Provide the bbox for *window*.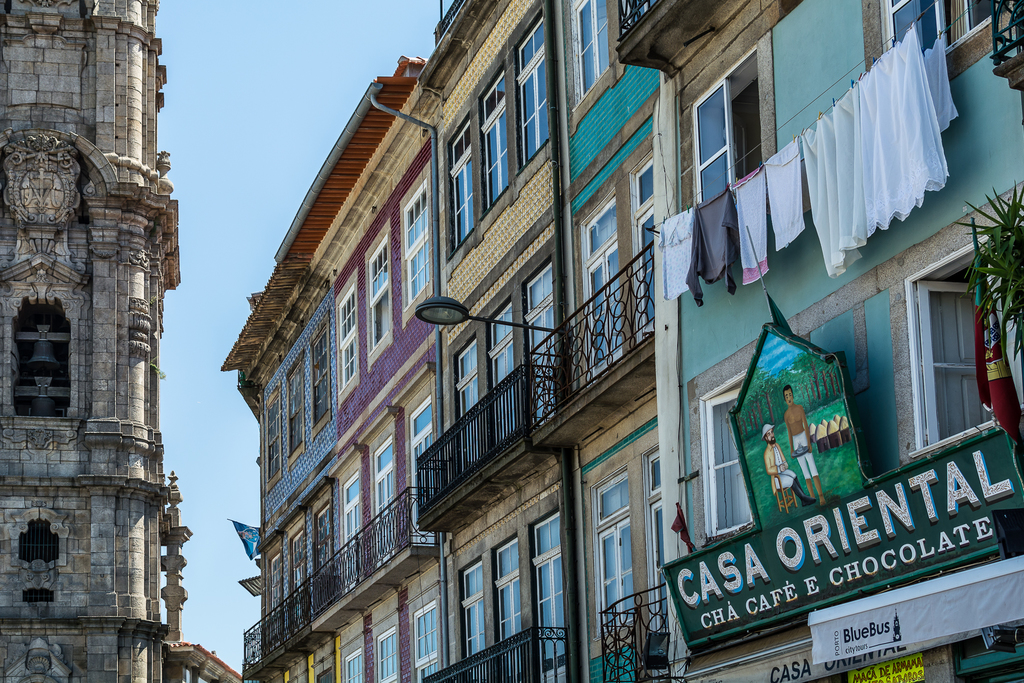
bbox=[402, 174, 433, 308].
